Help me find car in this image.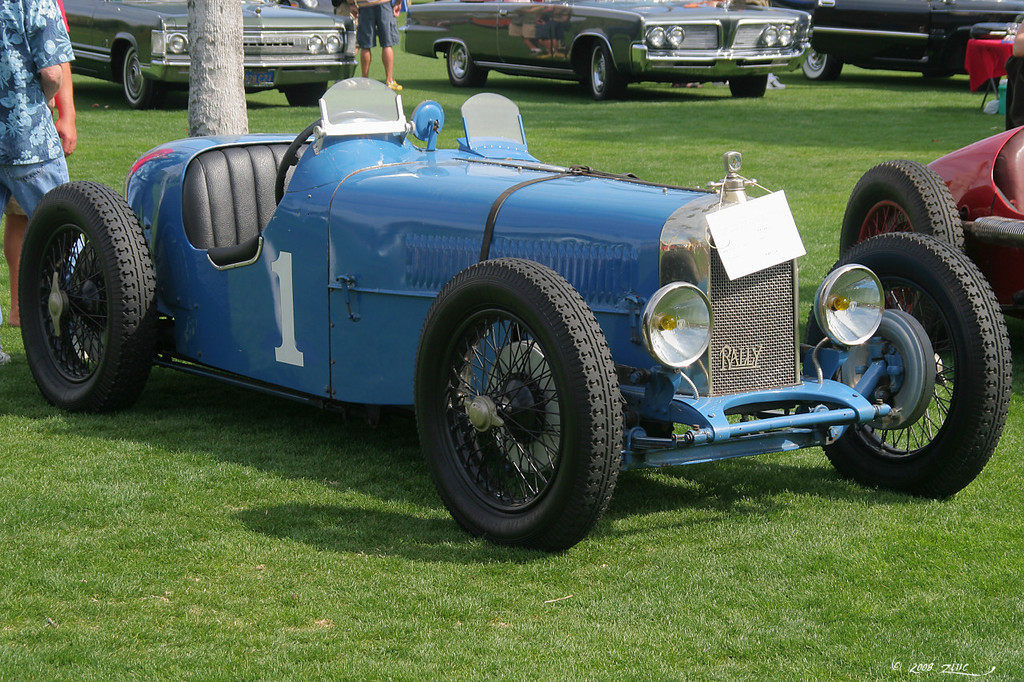
Found it: bbox=(403, 0, 817, 98).
